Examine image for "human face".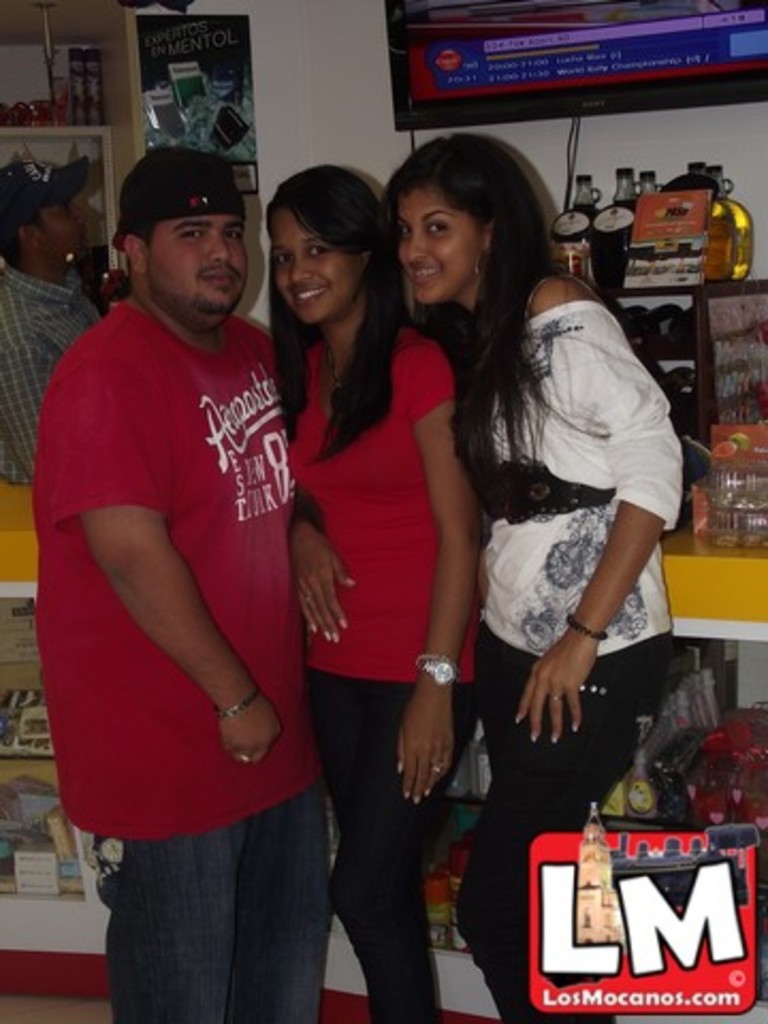
Examination result: [x1=137, y1=215, x2=250, y2=320].
